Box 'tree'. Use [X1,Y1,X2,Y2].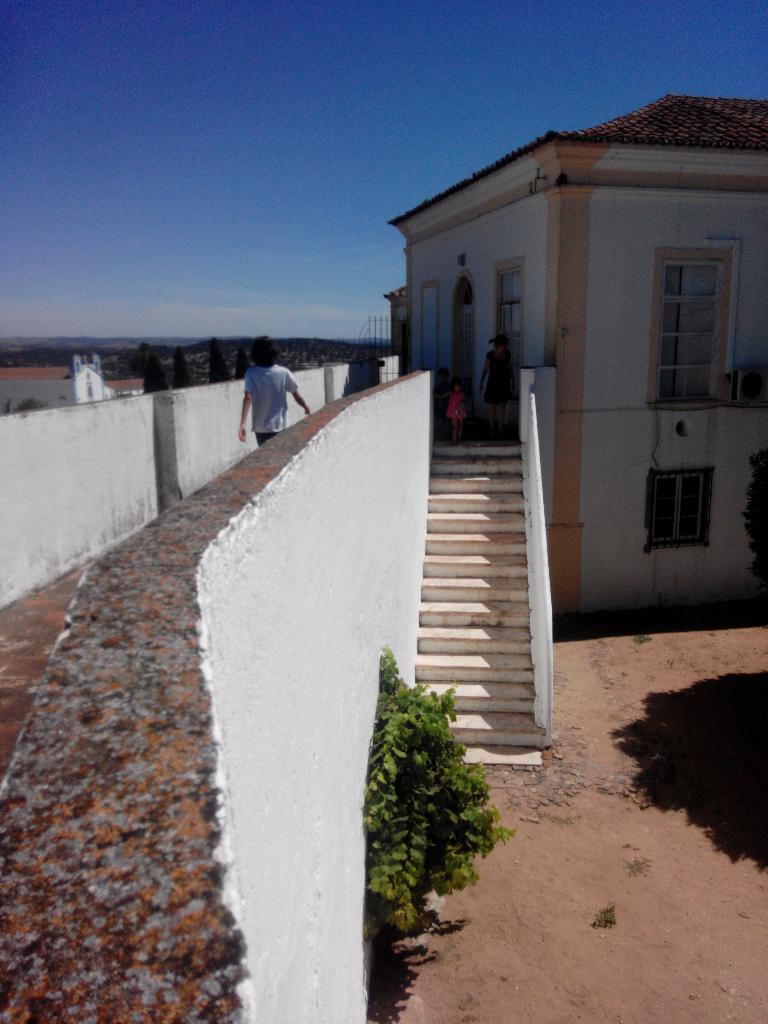
[233,339,252,380].
